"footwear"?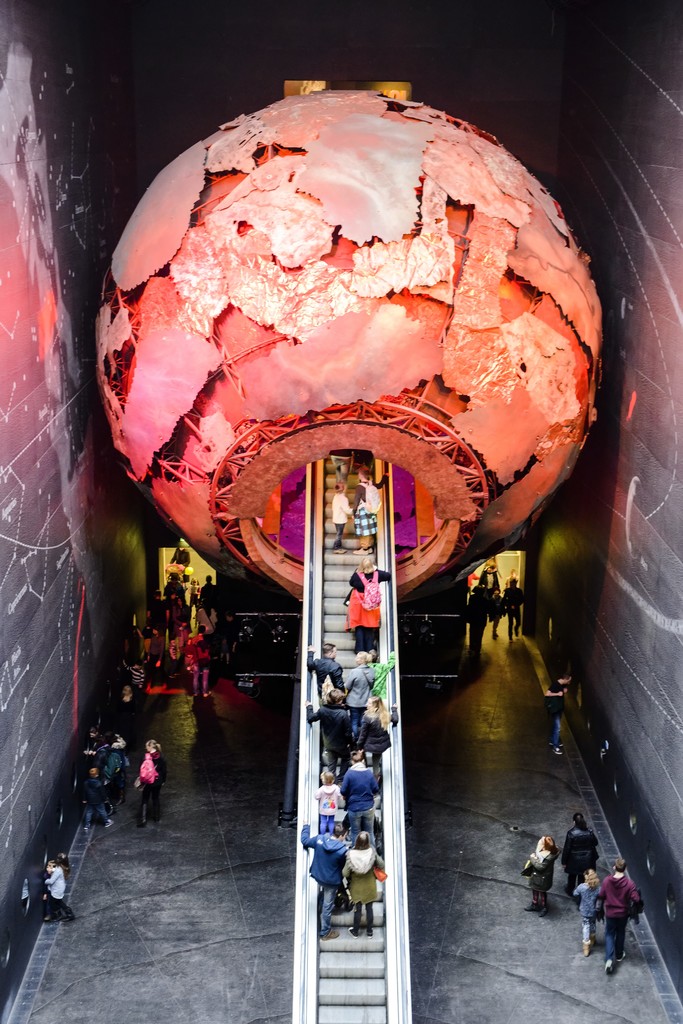
(x1=355, y1=547, x2=366, y2=554)
